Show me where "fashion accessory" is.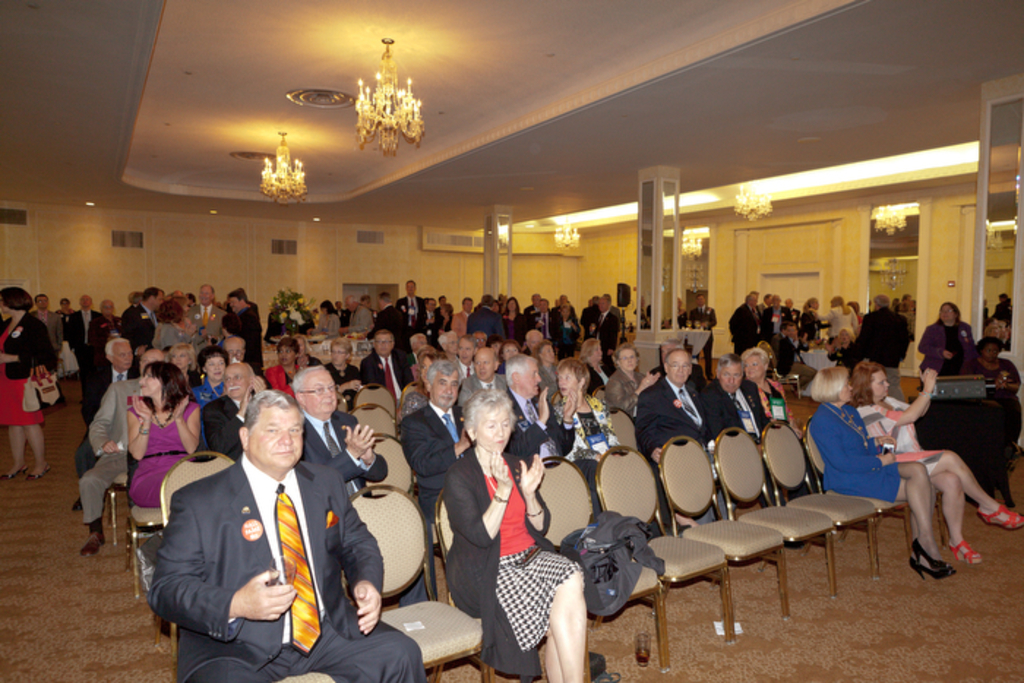
"fashion accessory" is at {"x1": 541, "y1": 312, "x2": 547, "y2": 336}.
